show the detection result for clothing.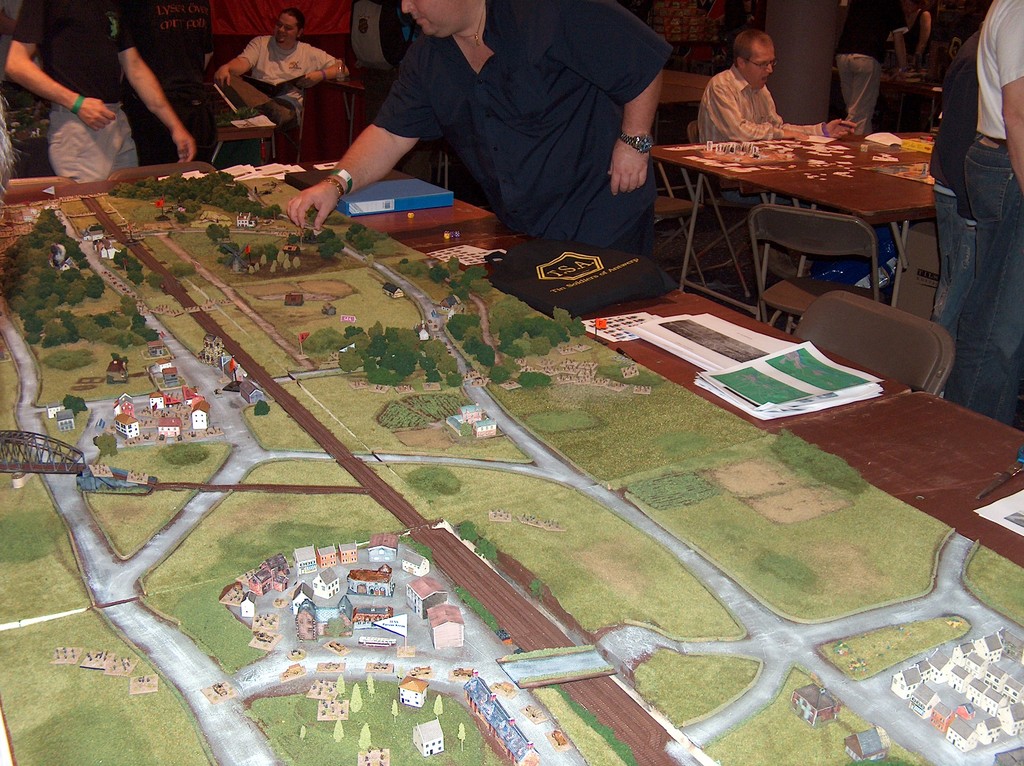
924,29,986,340.
